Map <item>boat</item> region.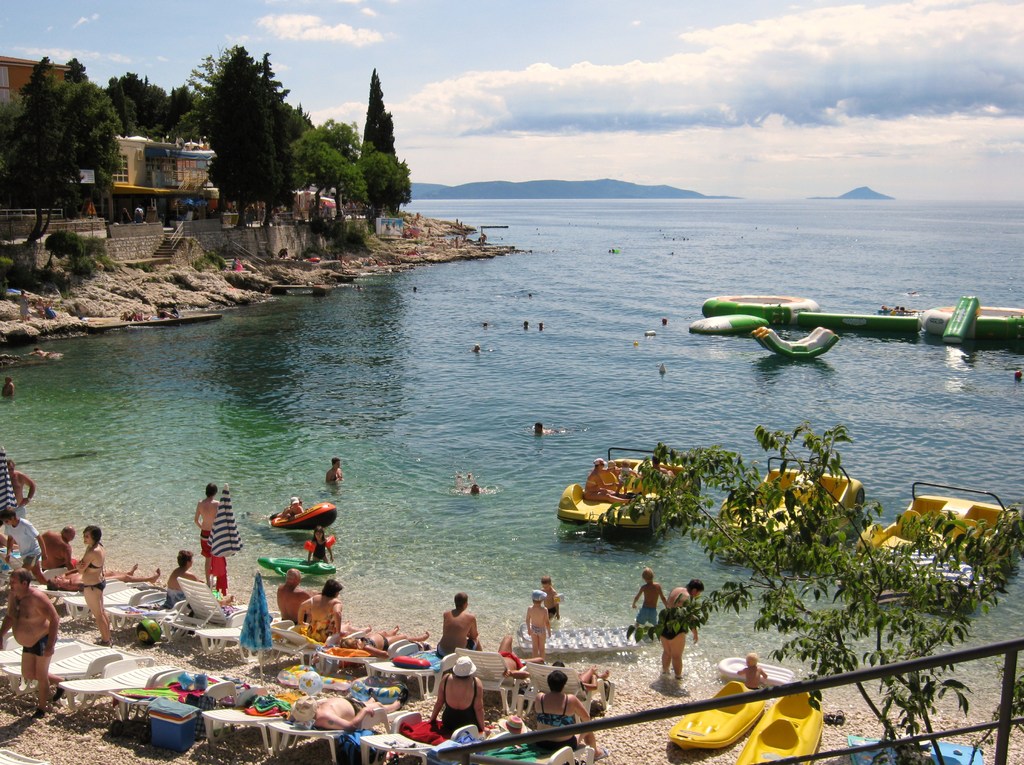
Mapped to box=[854, 481, 1020, 596].
